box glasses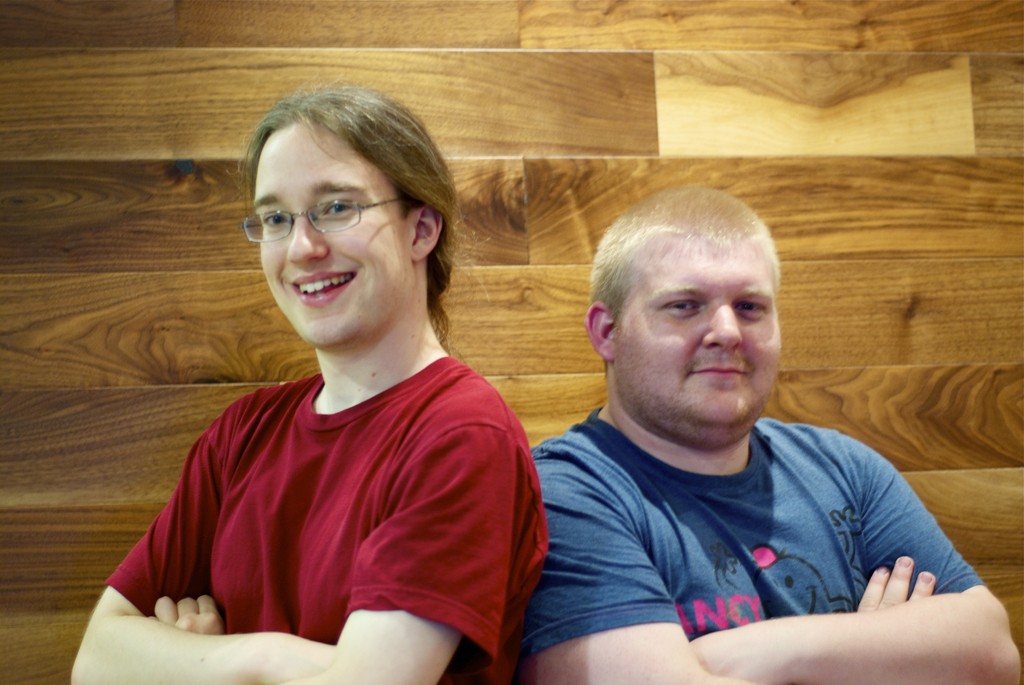
box=[237, 198, 409, 246]
